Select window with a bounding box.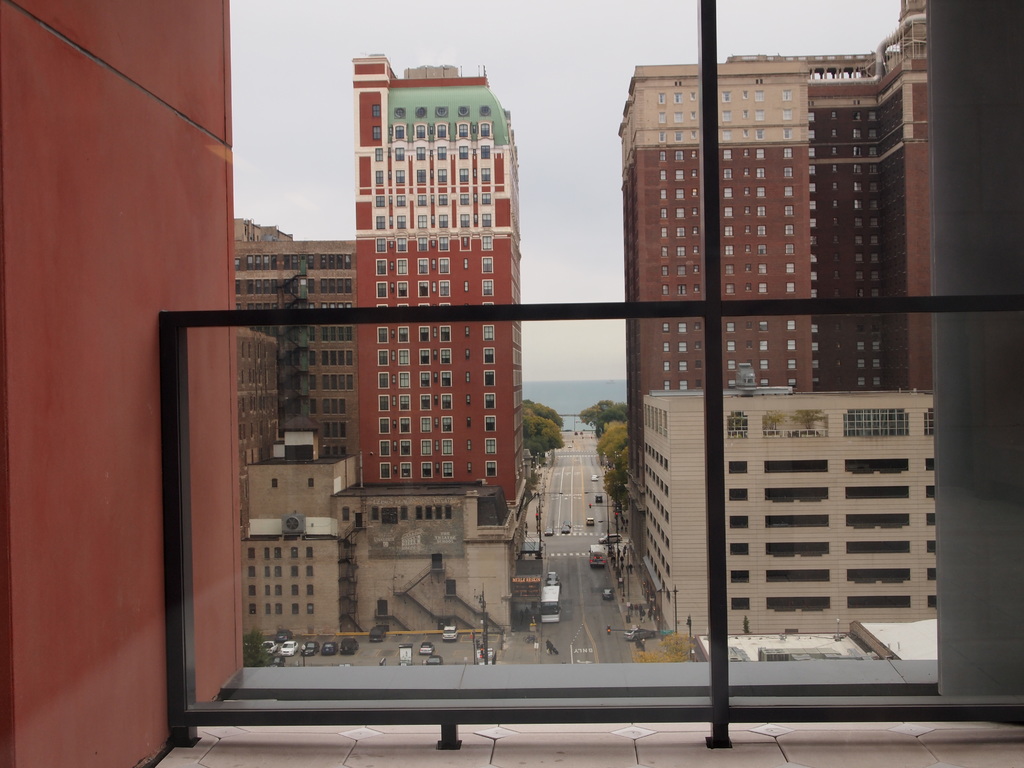
693,246,700,257.
